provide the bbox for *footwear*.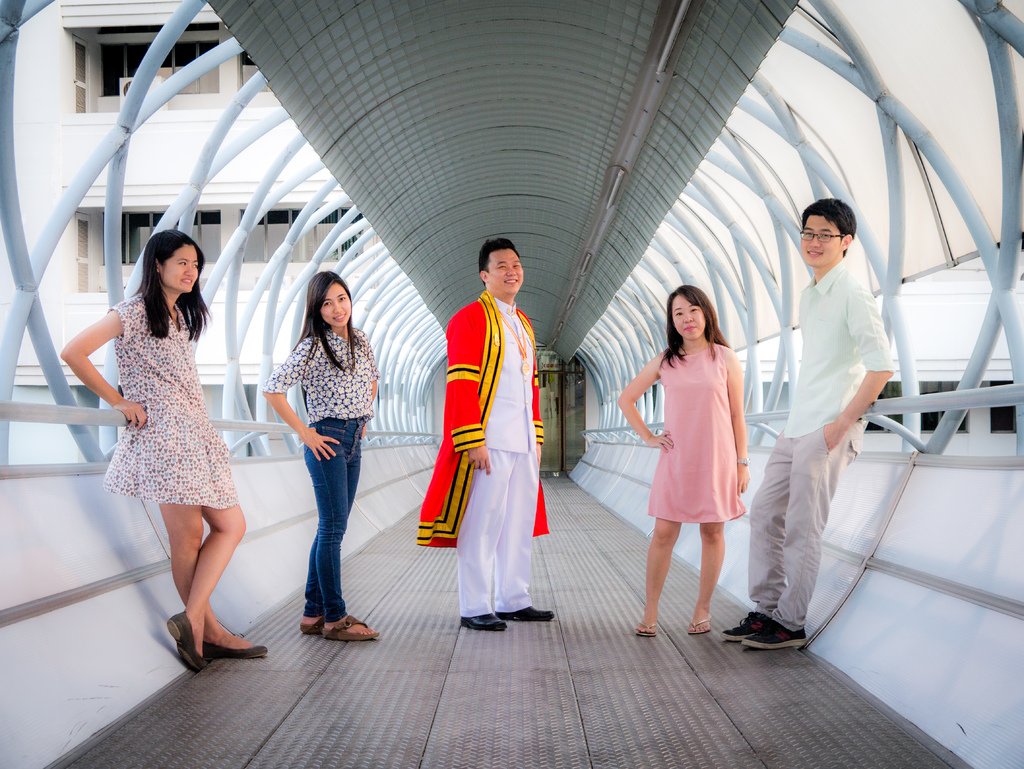
164, 613, 204, 679.
